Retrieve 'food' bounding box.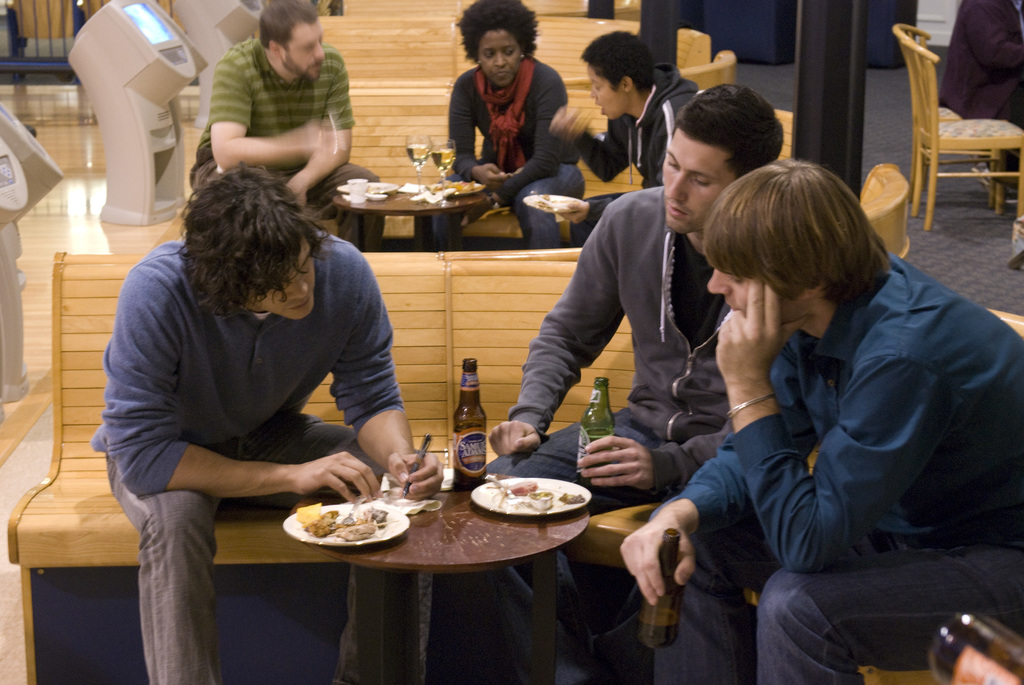
Bounding box: 365 183 385 193.
